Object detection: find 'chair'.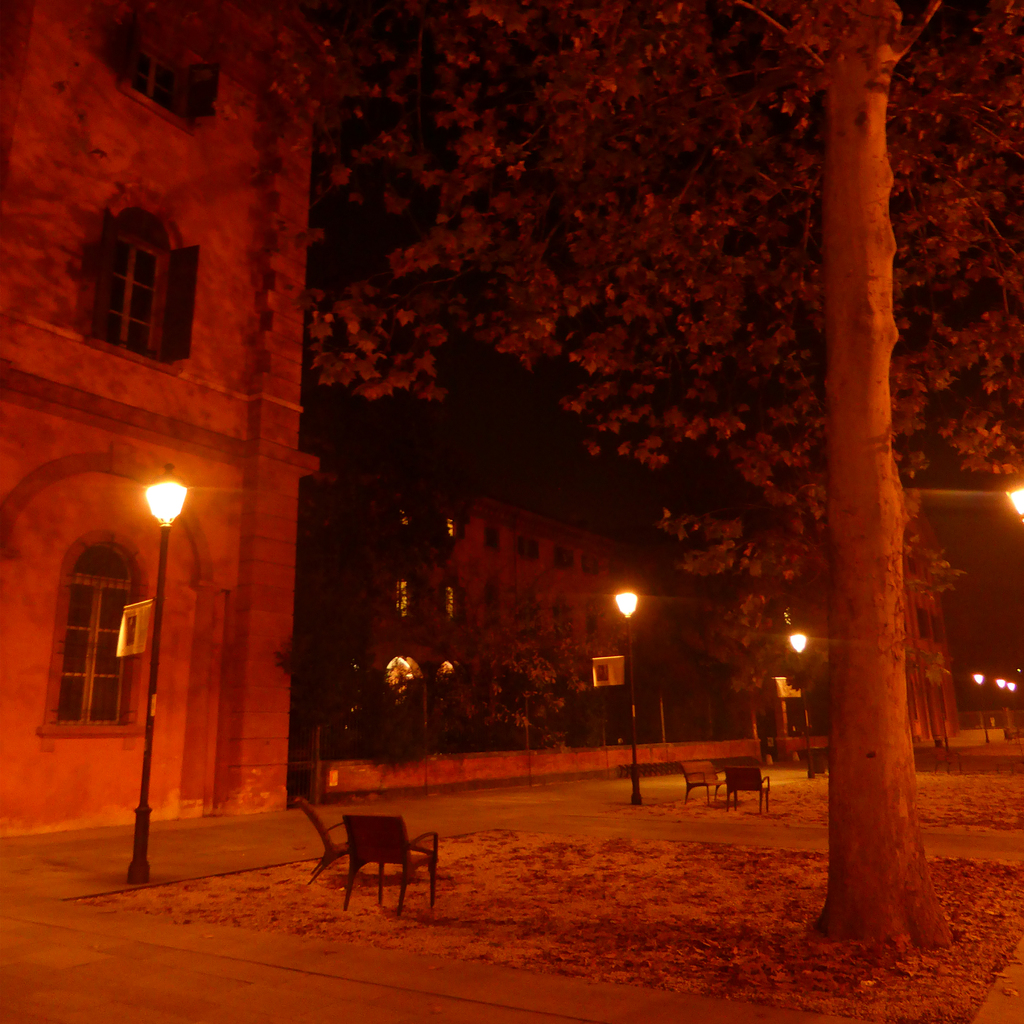
l=683, t=757, r=719, b=804.
